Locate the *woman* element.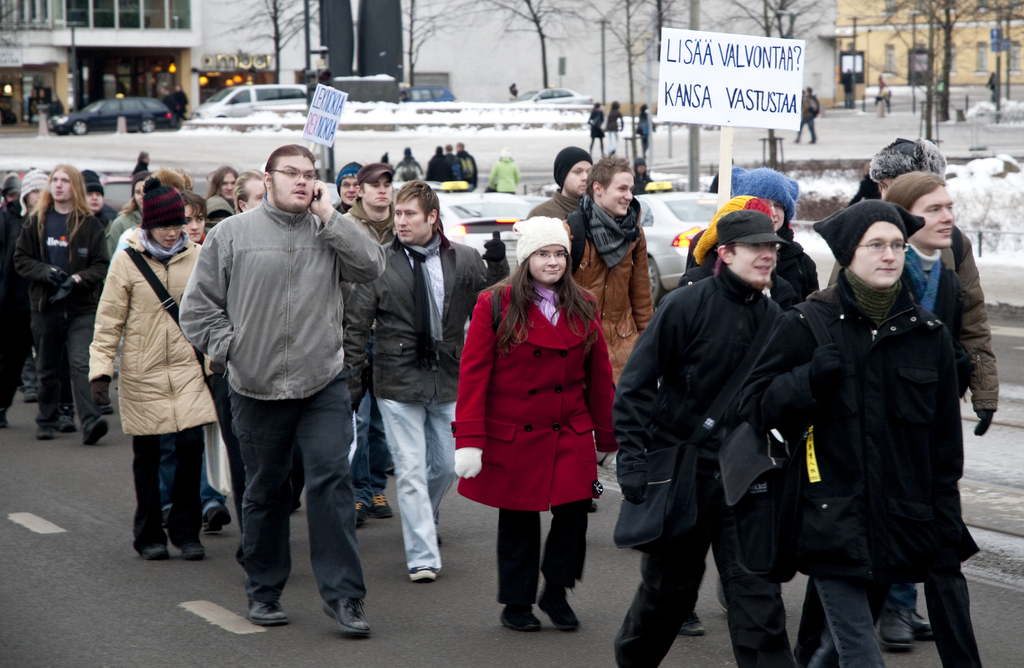
Element bbox: [84, 173, 207, 564].
